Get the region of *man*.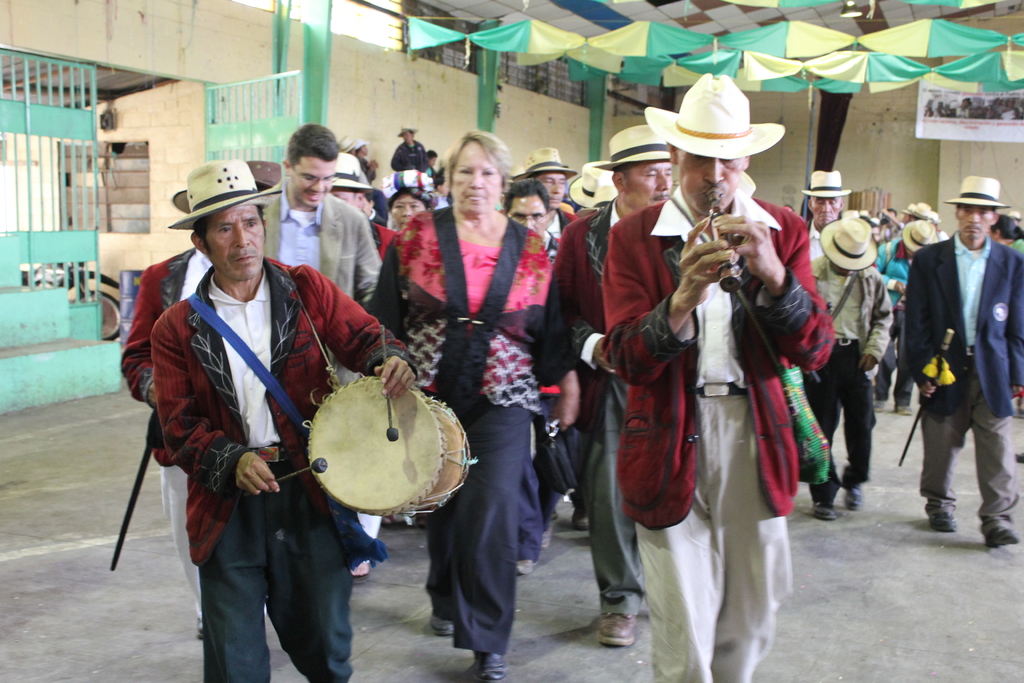
(x1=870, y1=219, x2=939, y2=409).
